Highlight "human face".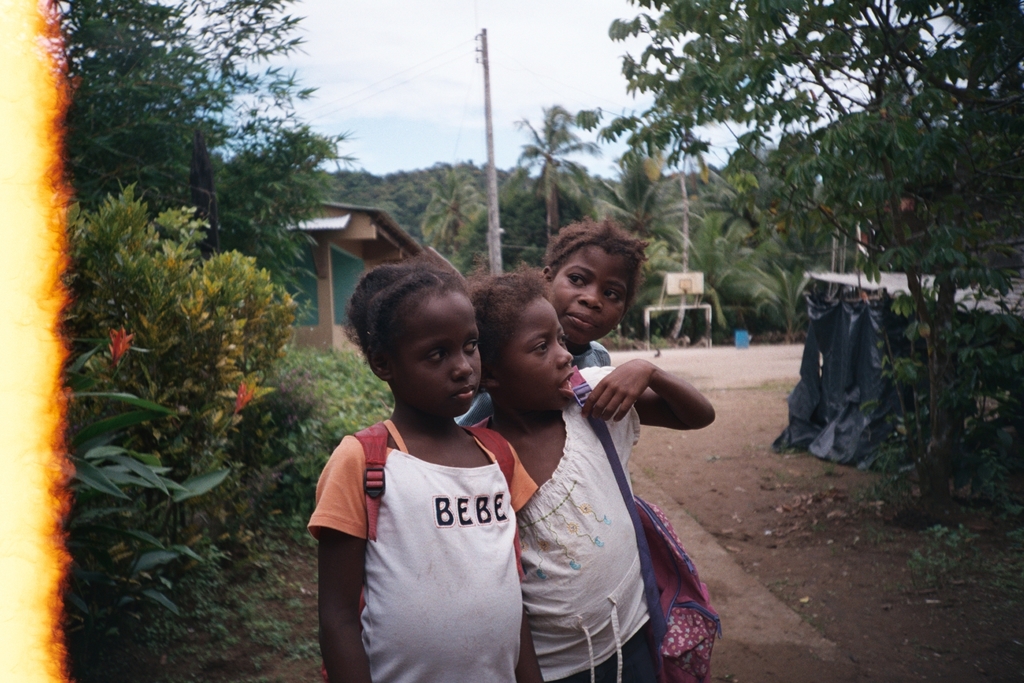
Highlighted region: [left=390, top=294, right=487, bottom=416].
